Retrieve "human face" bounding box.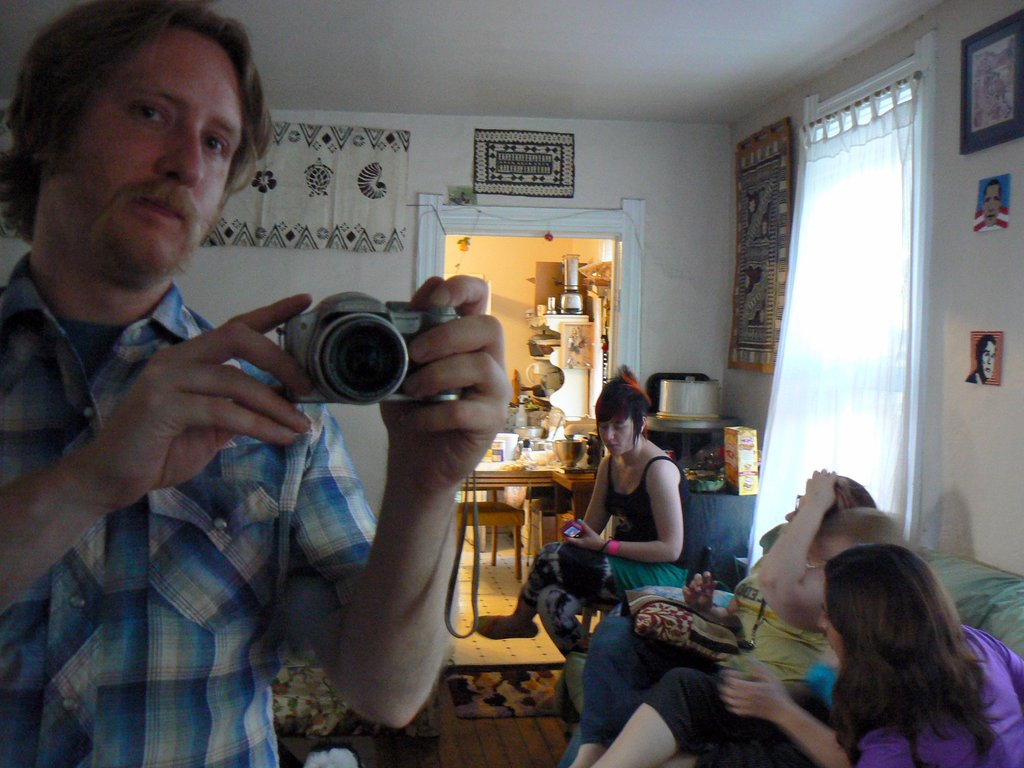
Bounding box: [817,577,844,664].
